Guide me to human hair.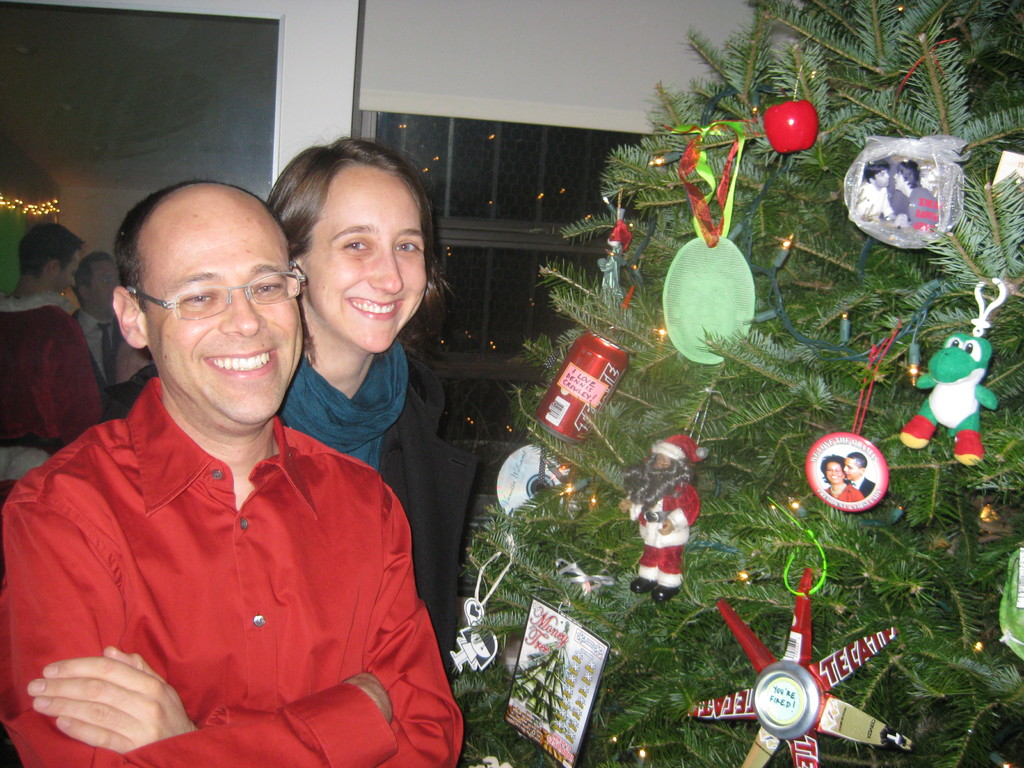
Guidance: [895,161,923,190].
